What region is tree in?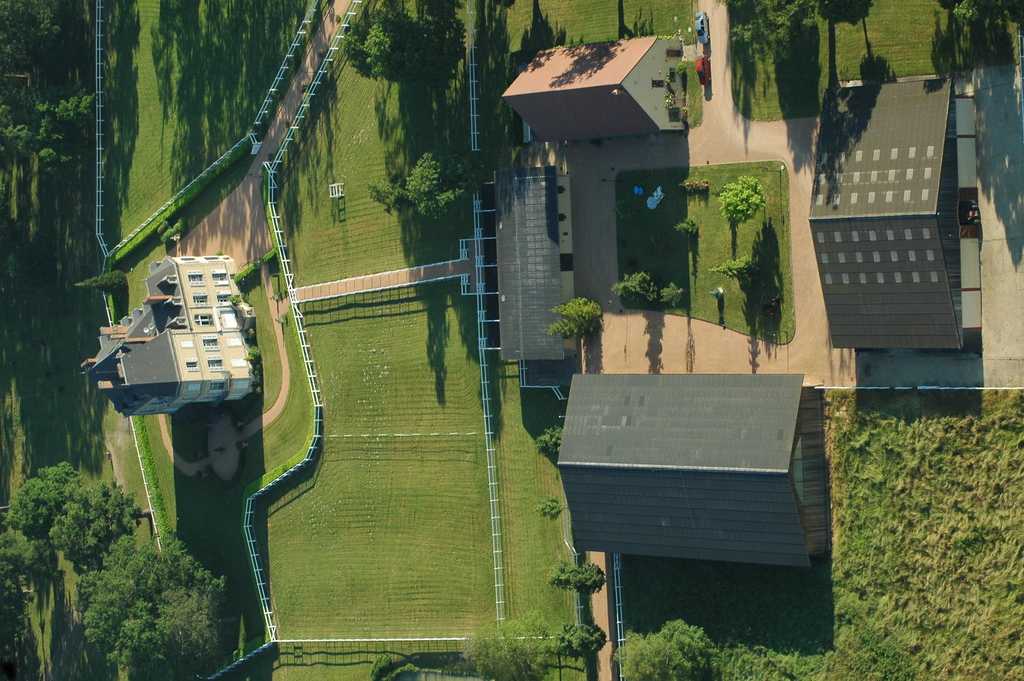
bbox=[456, 603, 584, 680].
